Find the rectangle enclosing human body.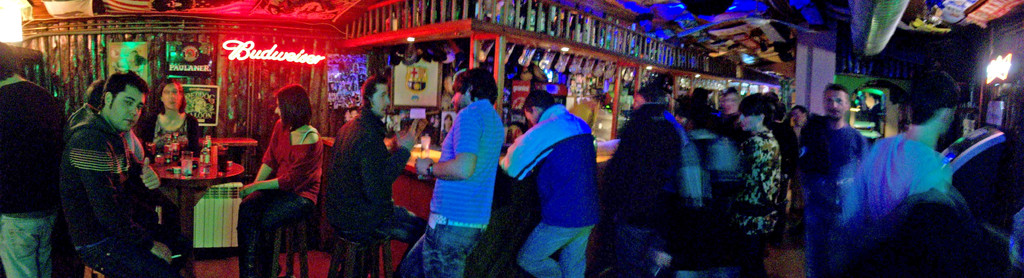
[x1=133, y1=109, x2=209, y2=248].
